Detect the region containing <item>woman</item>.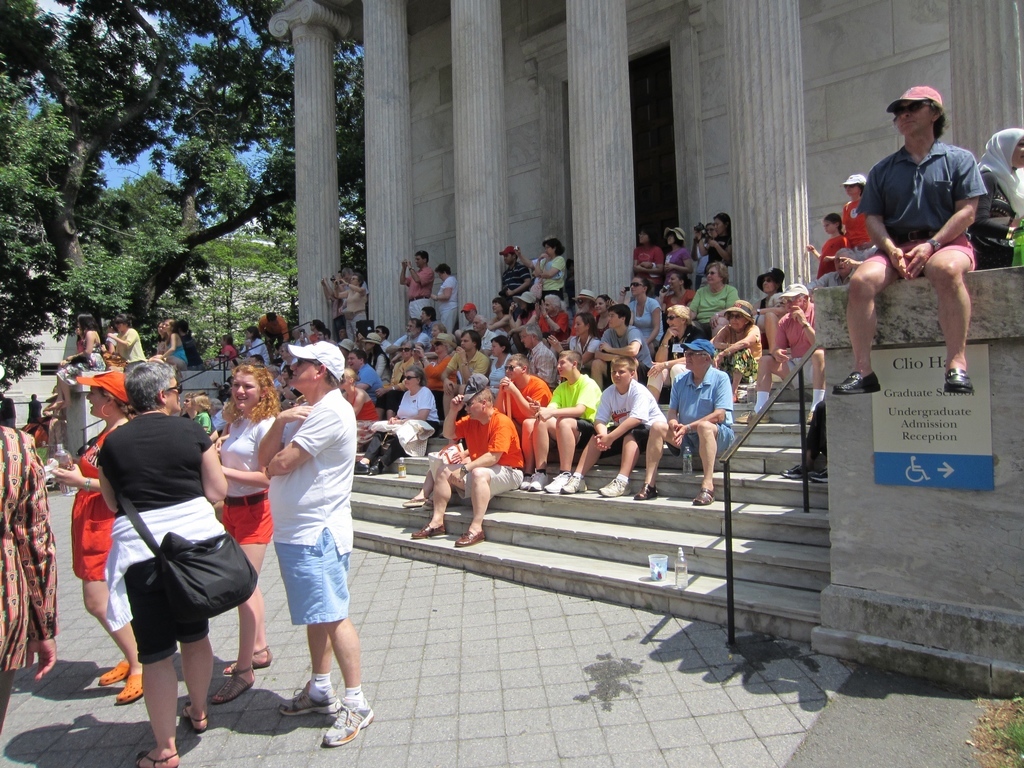
240 325 270 365.
